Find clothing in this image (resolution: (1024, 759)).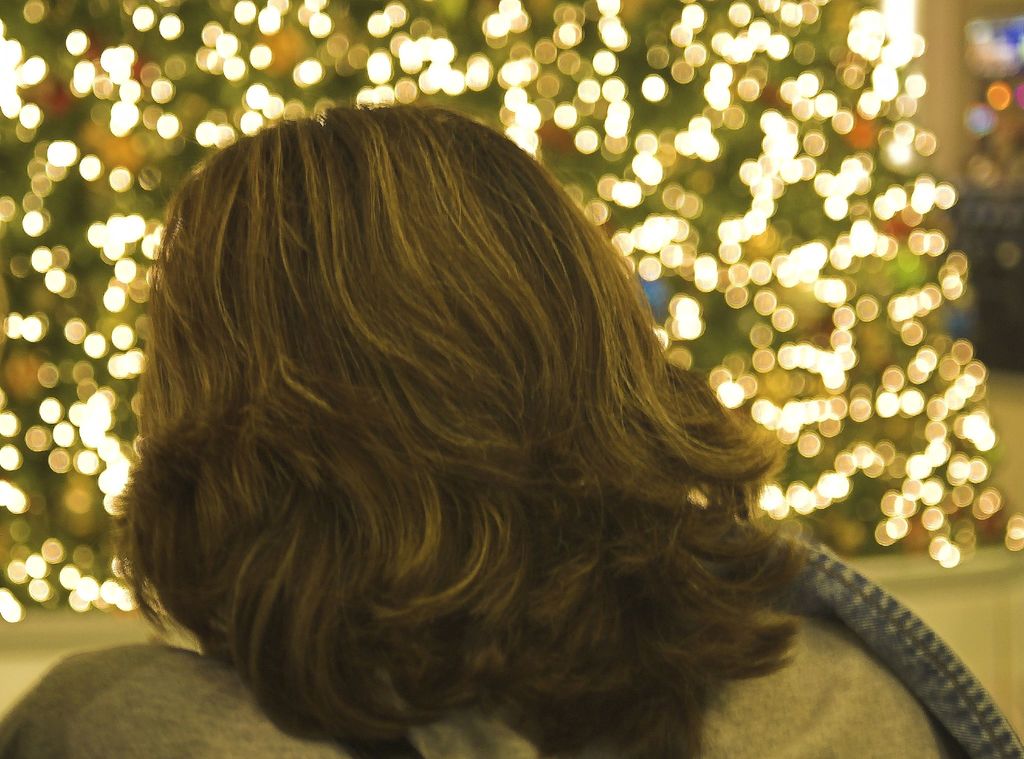
select_region(0, 532, 1023, 758).
